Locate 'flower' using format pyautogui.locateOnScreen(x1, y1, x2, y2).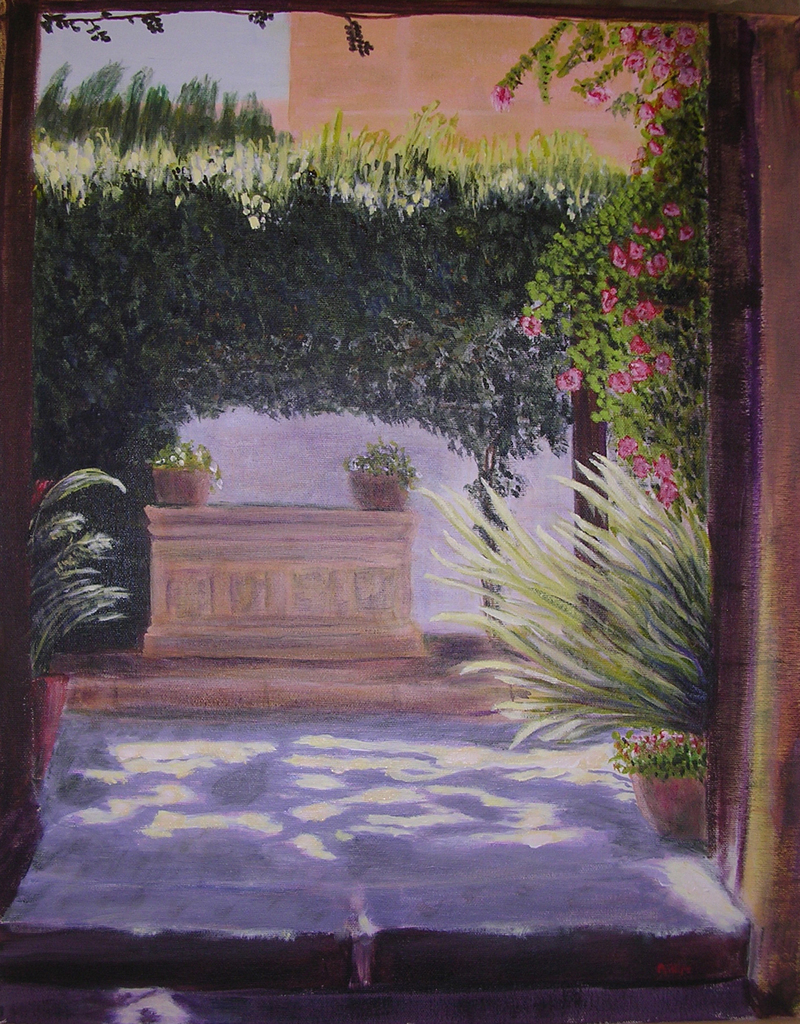
pyautogui.locateOnScreen(610, 367, 636, 395).
